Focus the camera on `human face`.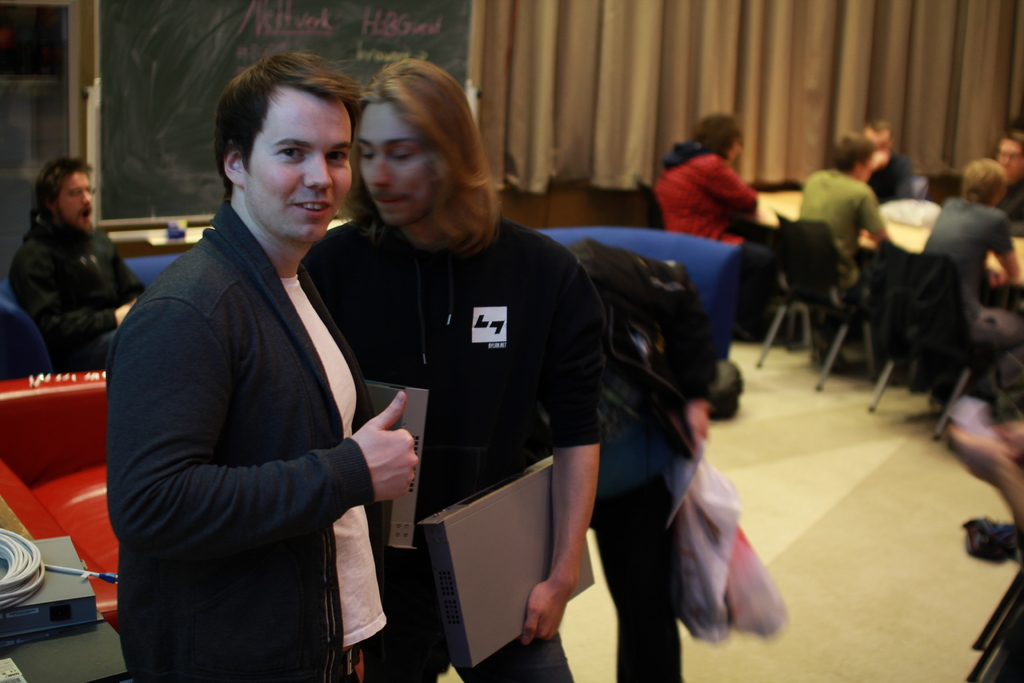
Focus region: BBox(864, 130, 890, 155).
